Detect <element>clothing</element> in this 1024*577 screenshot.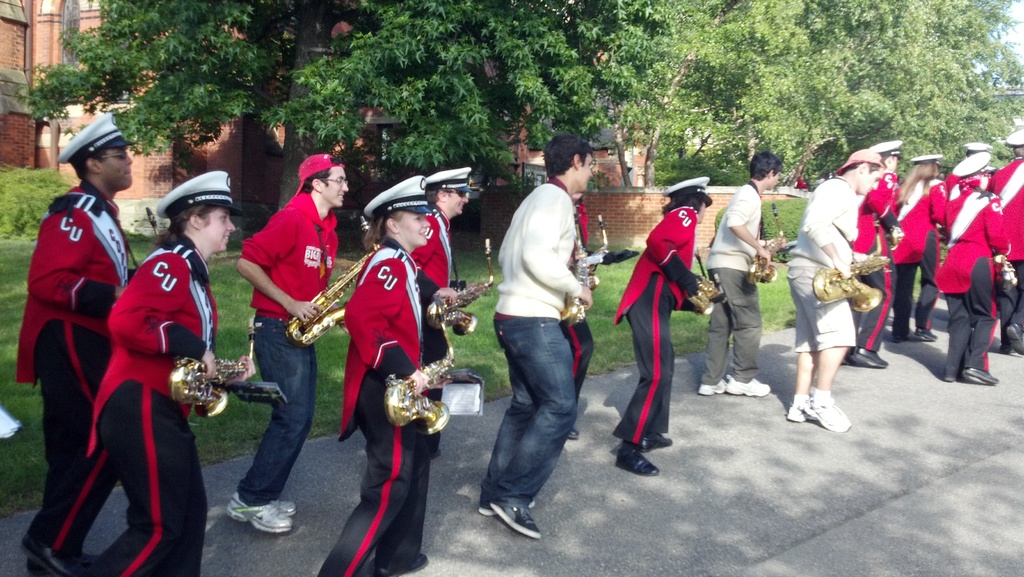
Detection: pyautogui.locateOnScreen(490, 174, 587, 508).
